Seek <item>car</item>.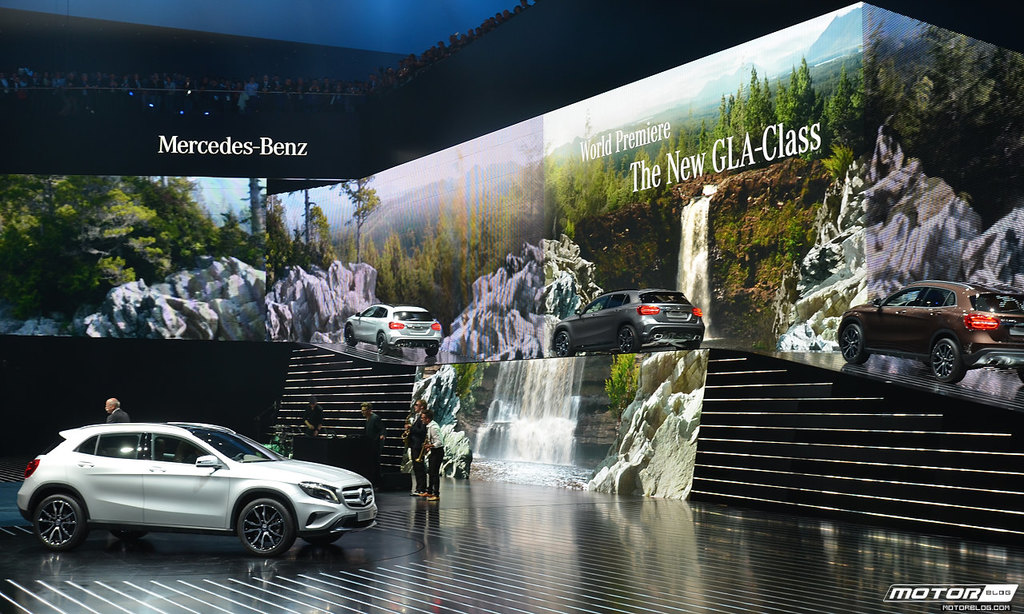
bbox(13, 425, 381, 568).
